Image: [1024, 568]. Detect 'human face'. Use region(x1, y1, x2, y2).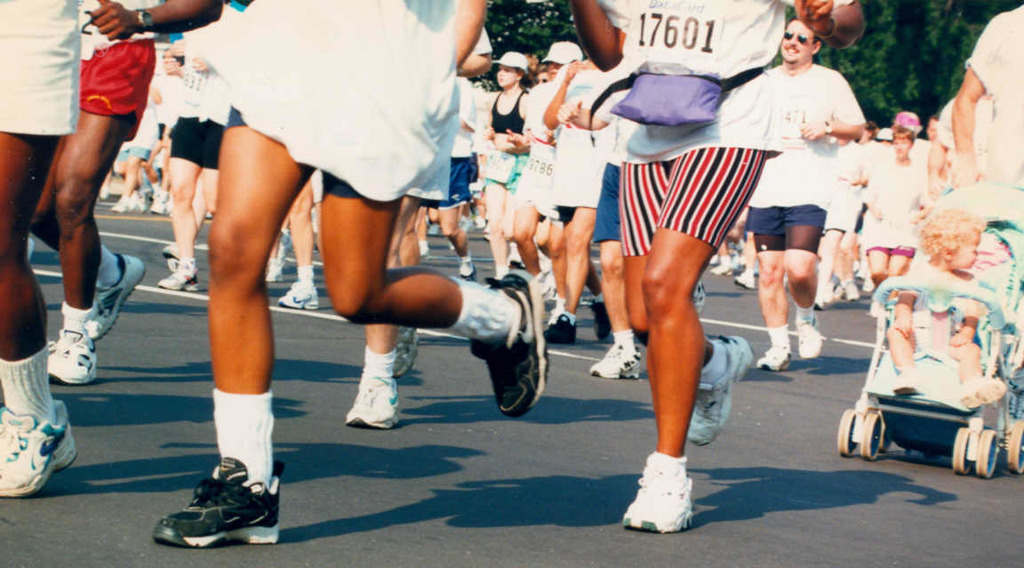
region(497, 67, 518, 87).
